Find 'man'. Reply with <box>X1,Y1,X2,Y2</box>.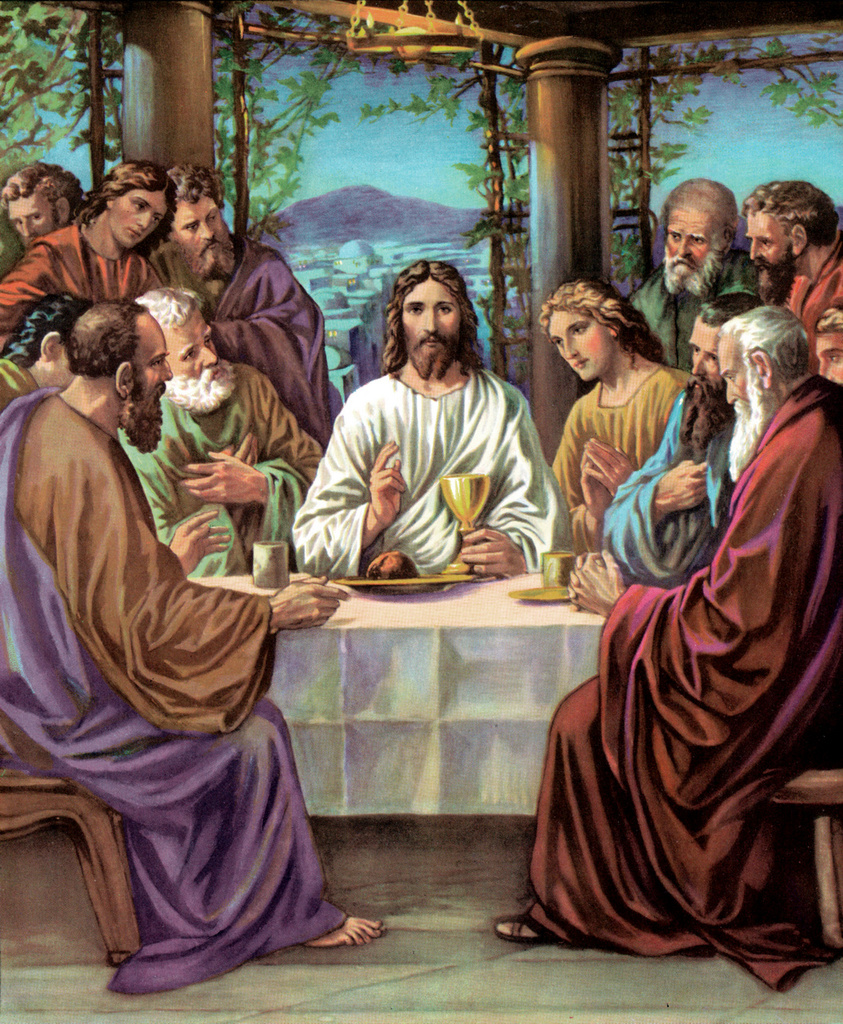
<box>493,307,842,994</box>.
